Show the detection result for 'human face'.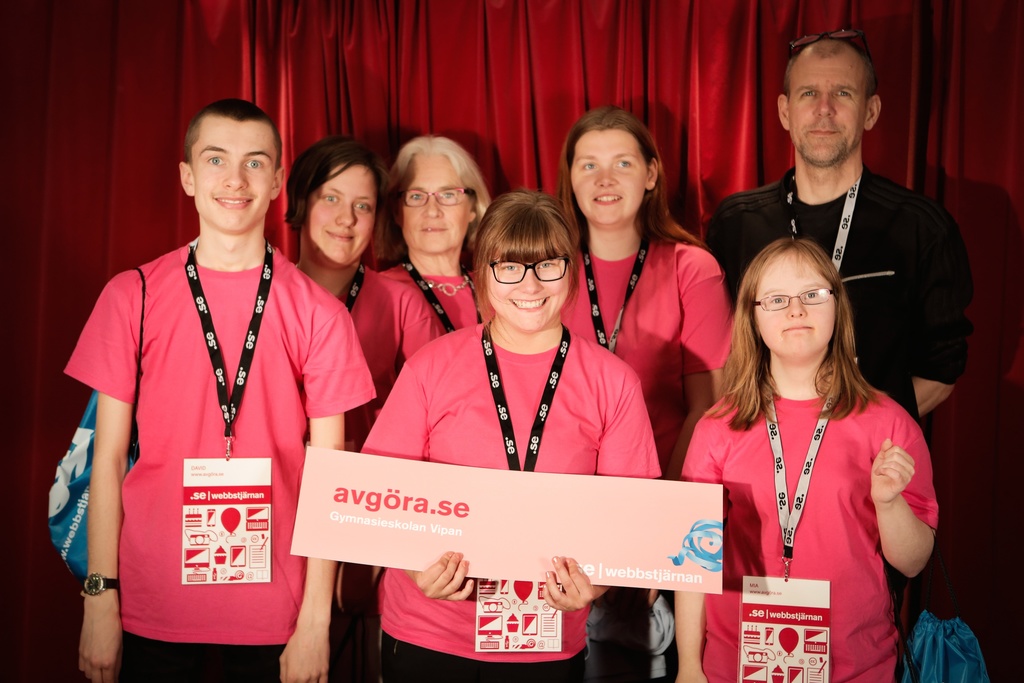
select_region(750, 255, 839, 358).
